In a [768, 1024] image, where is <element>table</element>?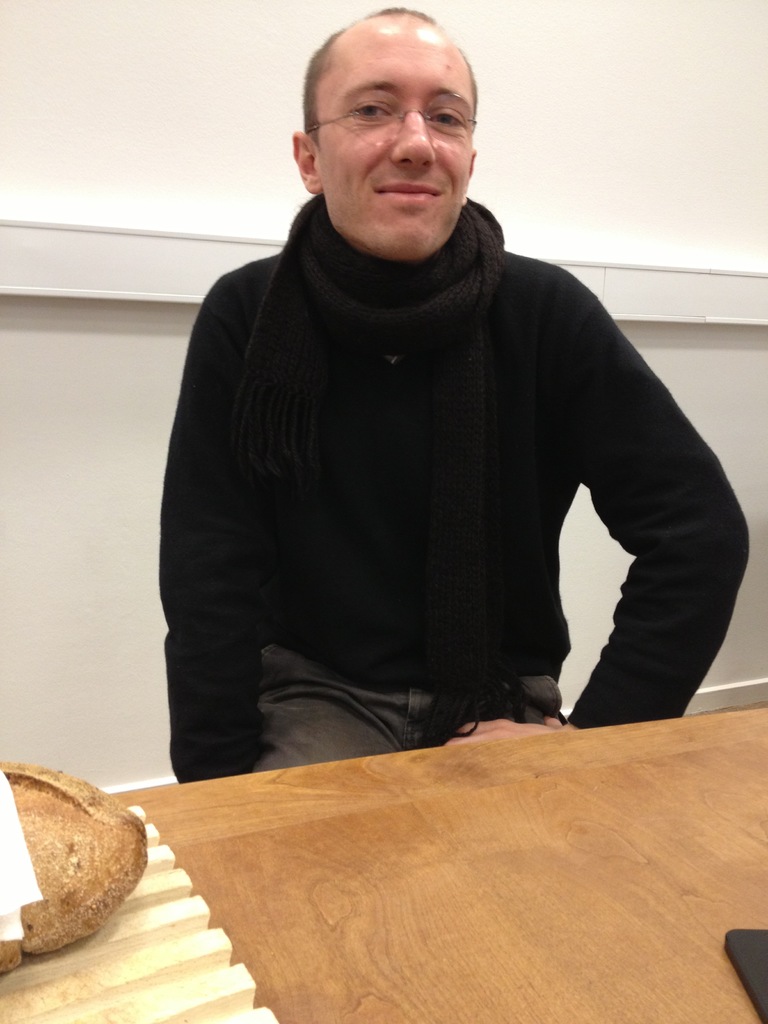
<region>0, 694, 767, 1023</region>.
